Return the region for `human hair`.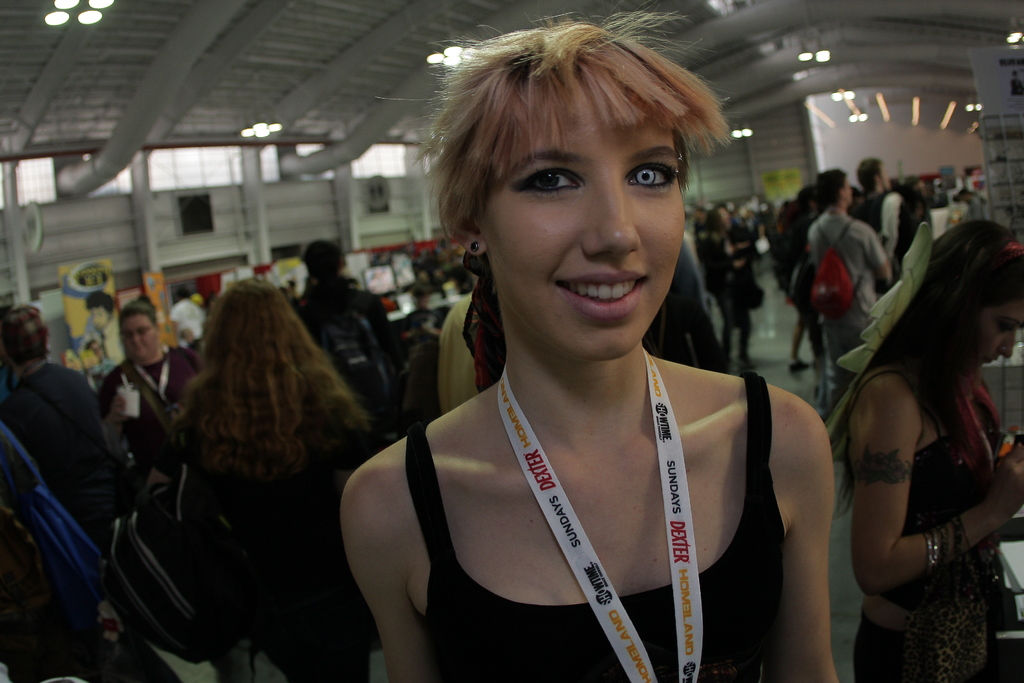
locate(372, 4, 739, 247).
